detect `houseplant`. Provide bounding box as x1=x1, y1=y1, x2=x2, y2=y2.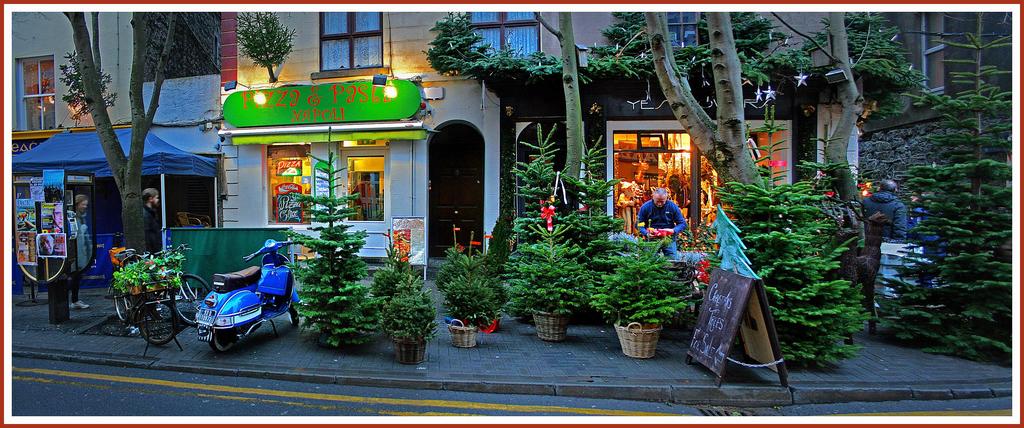
x1=116, y1=249, x2=189, y2=297.
